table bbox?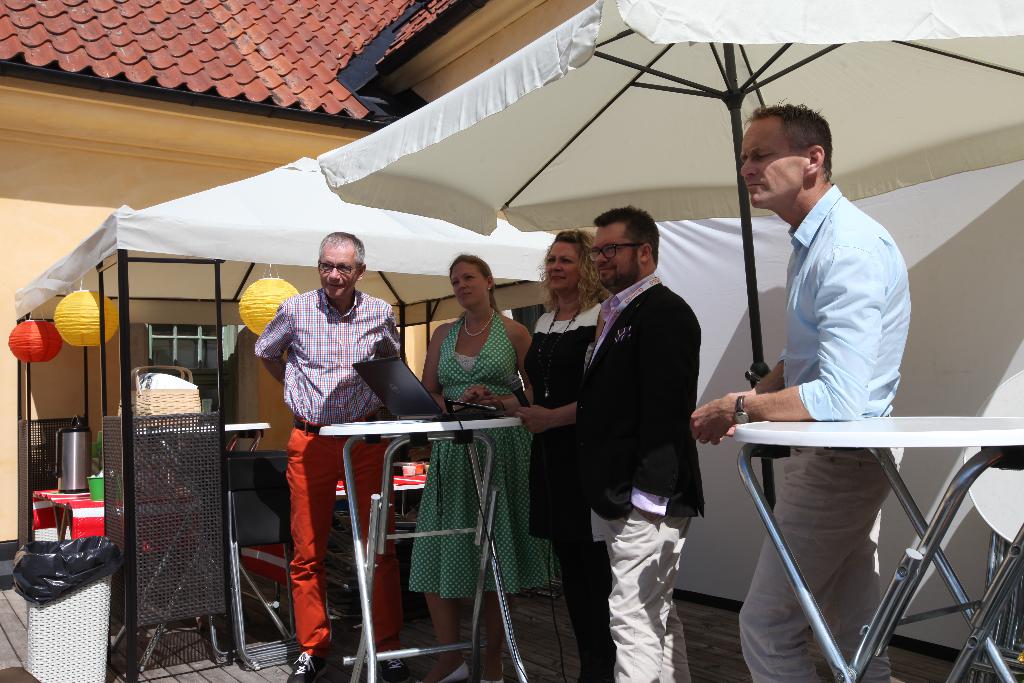
321:414:528:682
